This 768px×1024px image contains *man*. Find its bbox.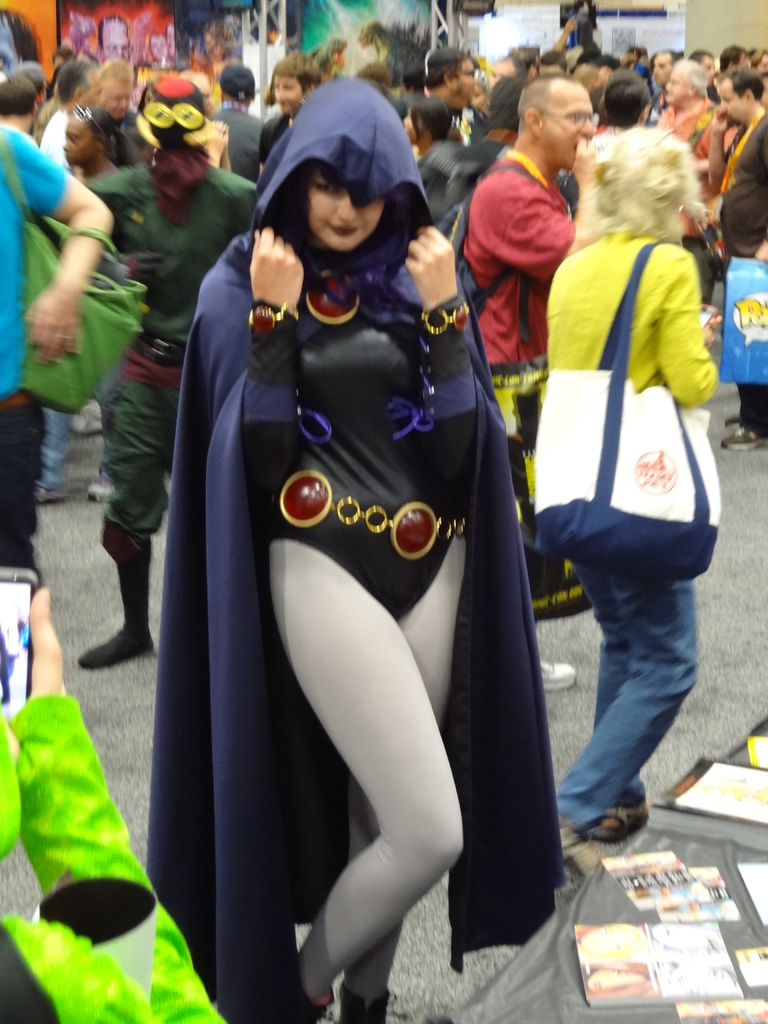
[left=422, top=44, right=476, bottom=106].
